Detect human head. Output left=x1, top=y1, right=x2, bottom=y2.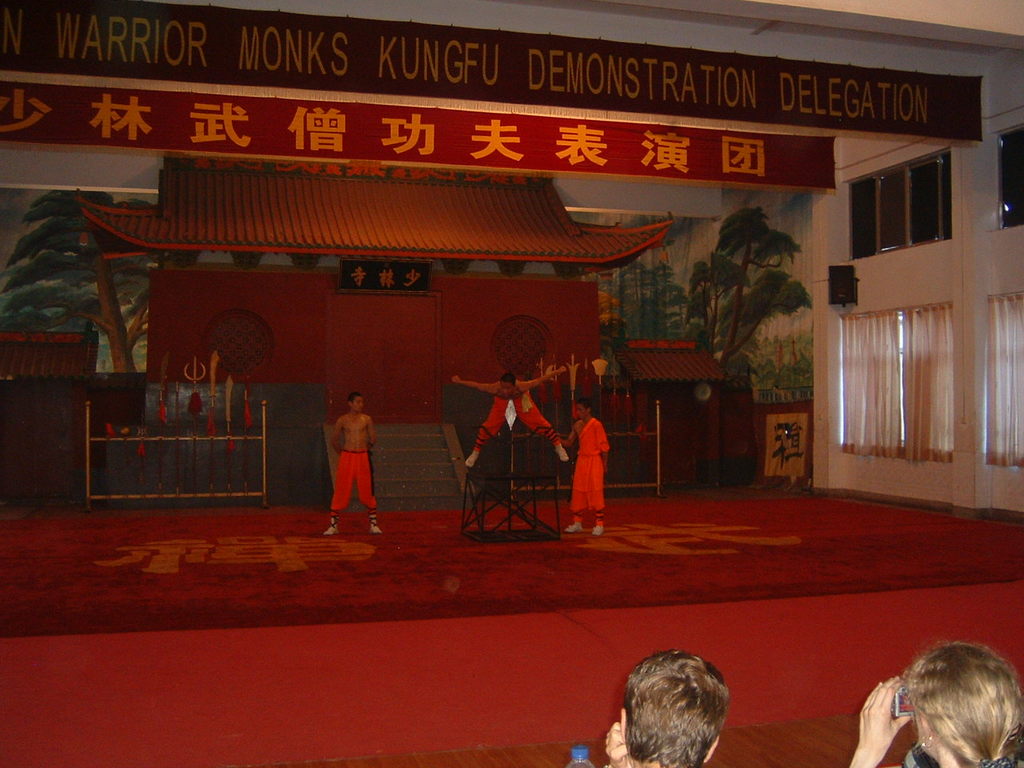
left=574, top=402, right=590, bottom=422.
